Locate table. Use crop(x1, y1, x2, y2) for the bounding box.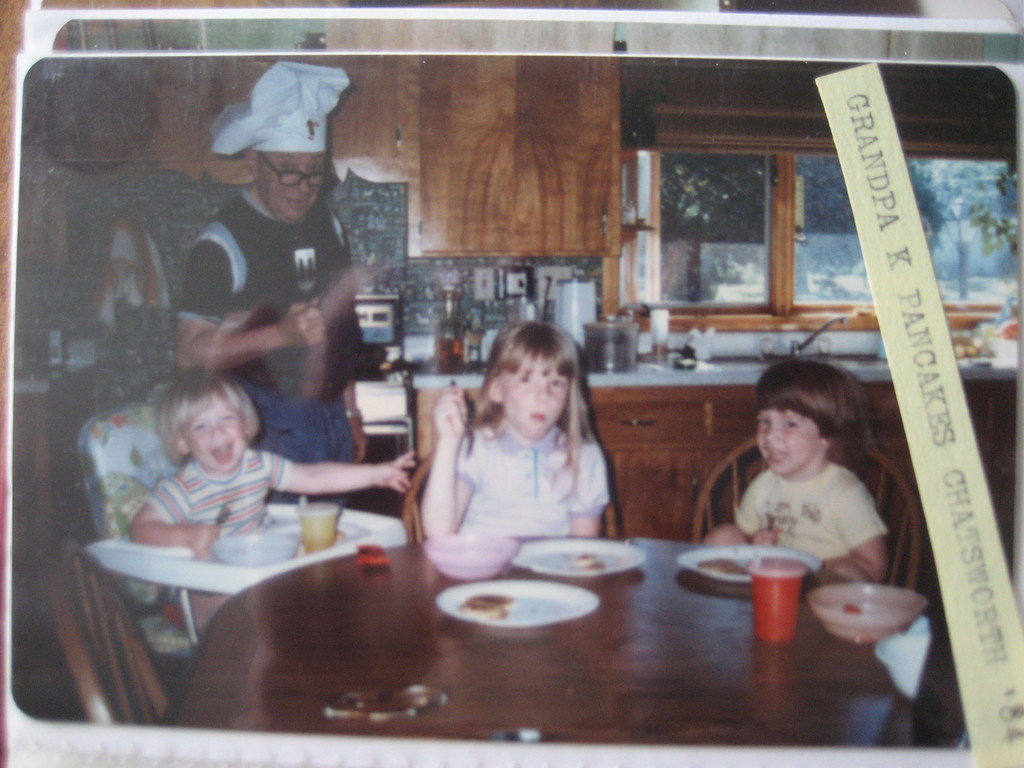
crop(210, 513, 928, 767).
